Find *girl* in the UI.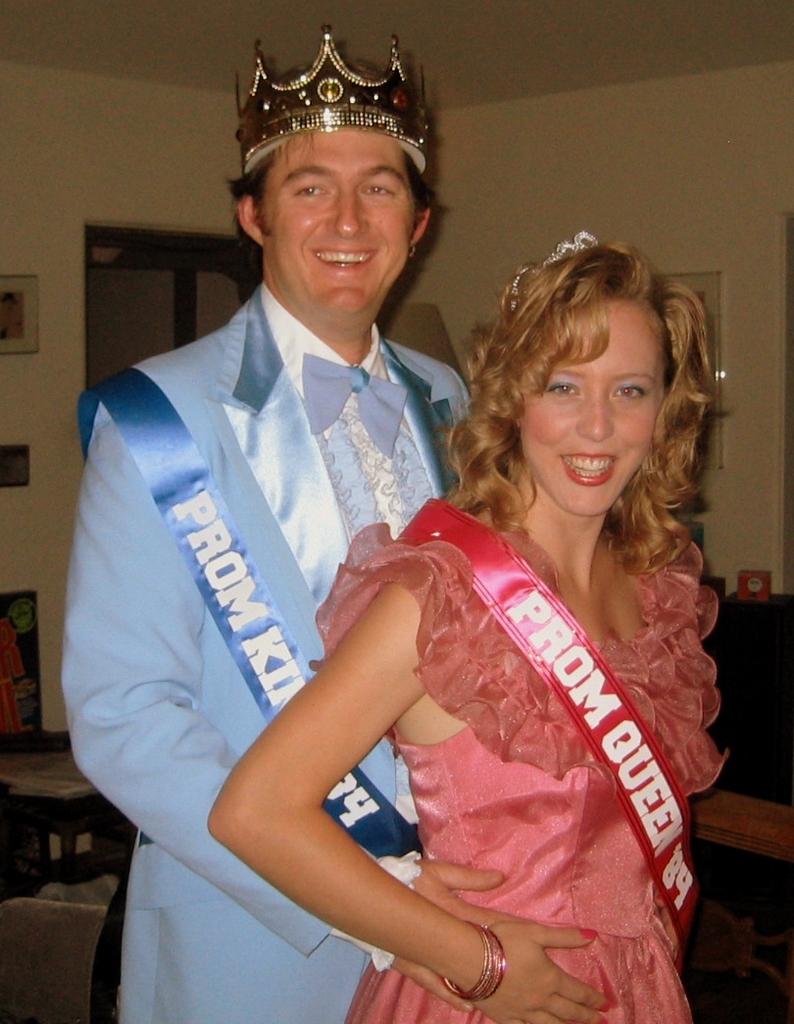
UI element at pyautogui.locateOnScreen(207, 222, 736, 1023).
